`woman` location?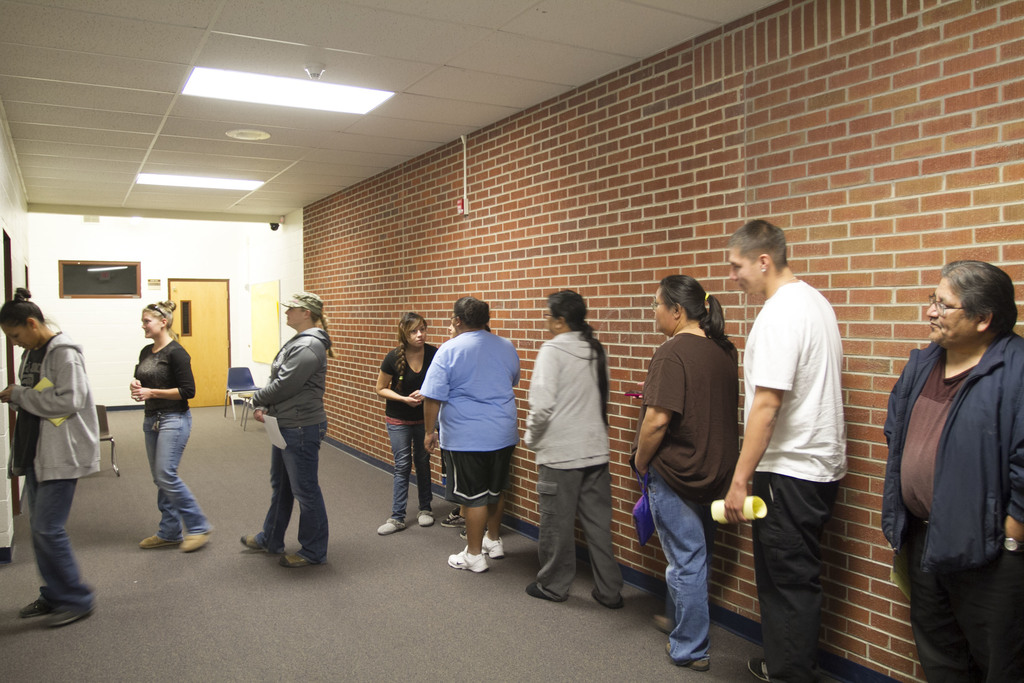
locate(122, 296, 215, 556)
